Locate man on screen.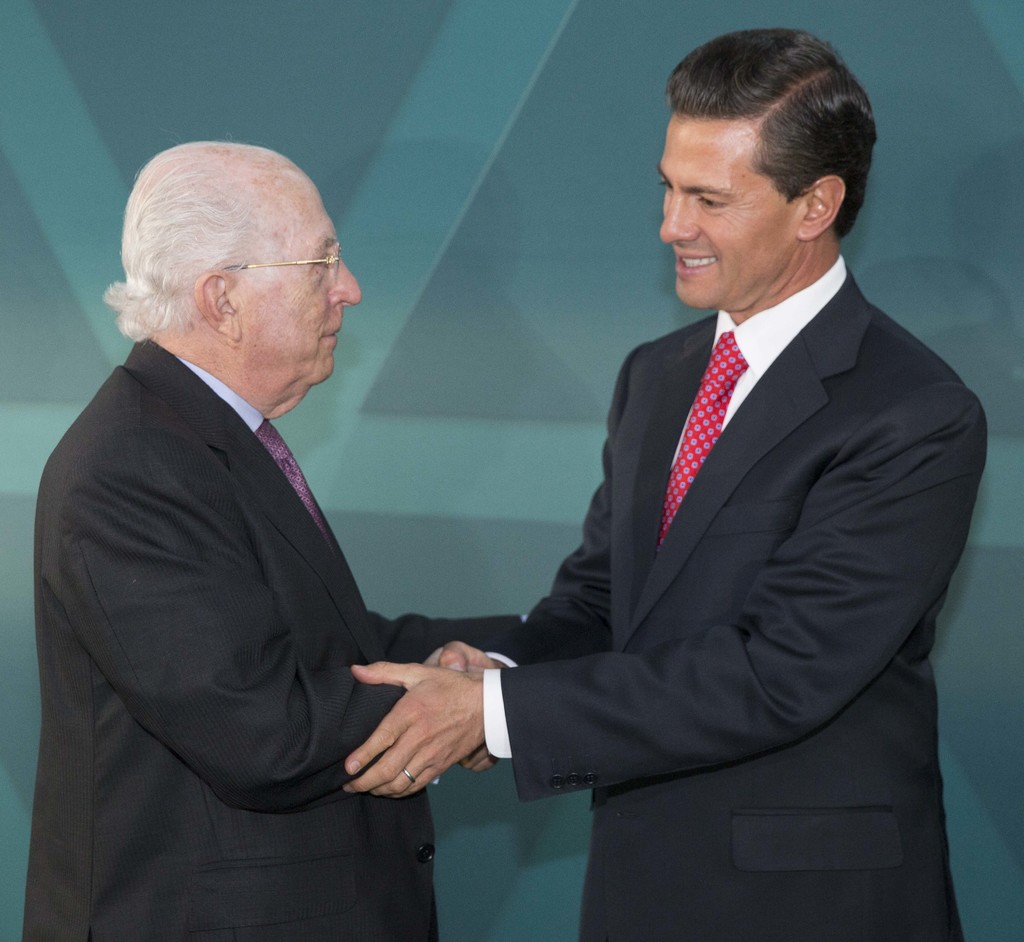
On screen at x1=340, y1=27, x2=992, y2=941.
